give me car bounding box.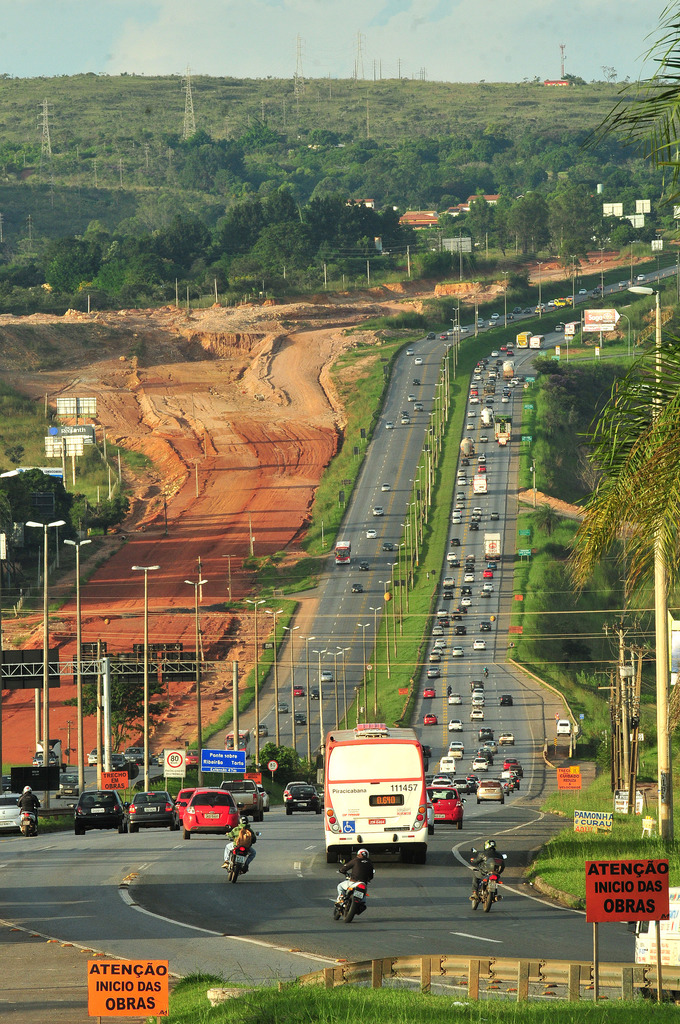
x1=280, y1=700, x2=287, y2=714.
